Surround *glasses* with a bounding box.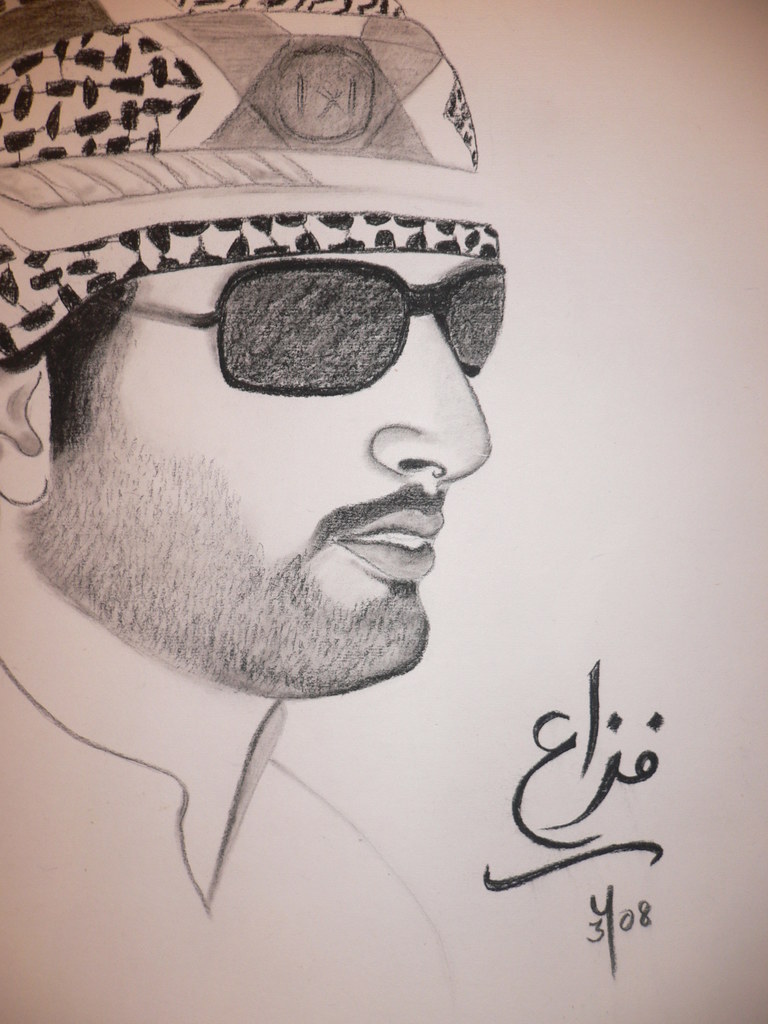
<bbox>131, 256, 507, 393</bbox>.
